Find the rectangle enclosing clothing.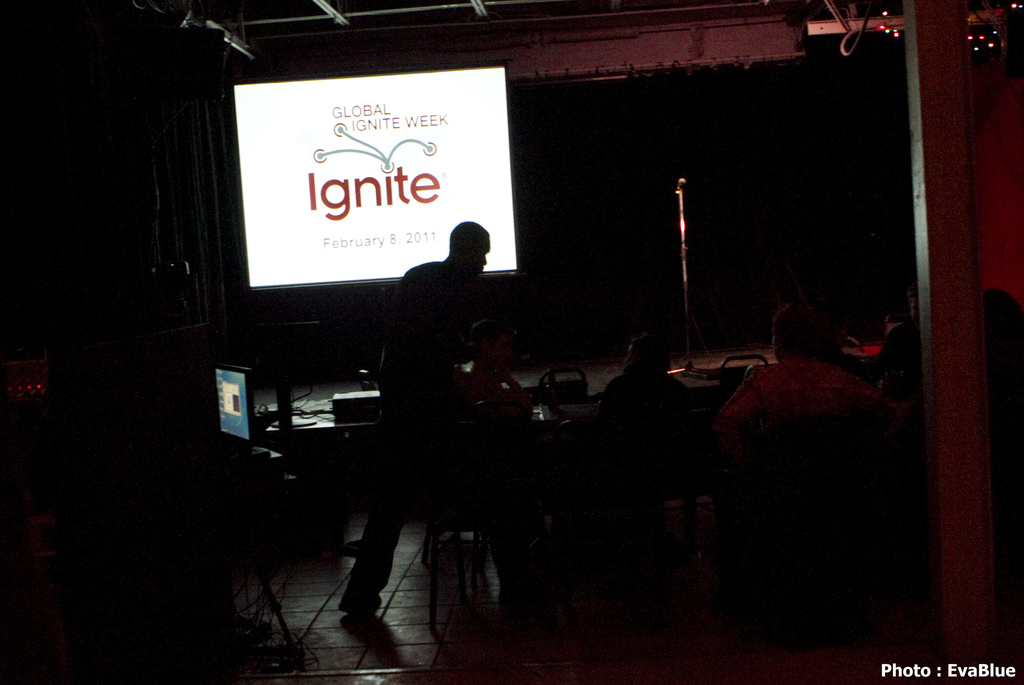
454,361,533,408.
